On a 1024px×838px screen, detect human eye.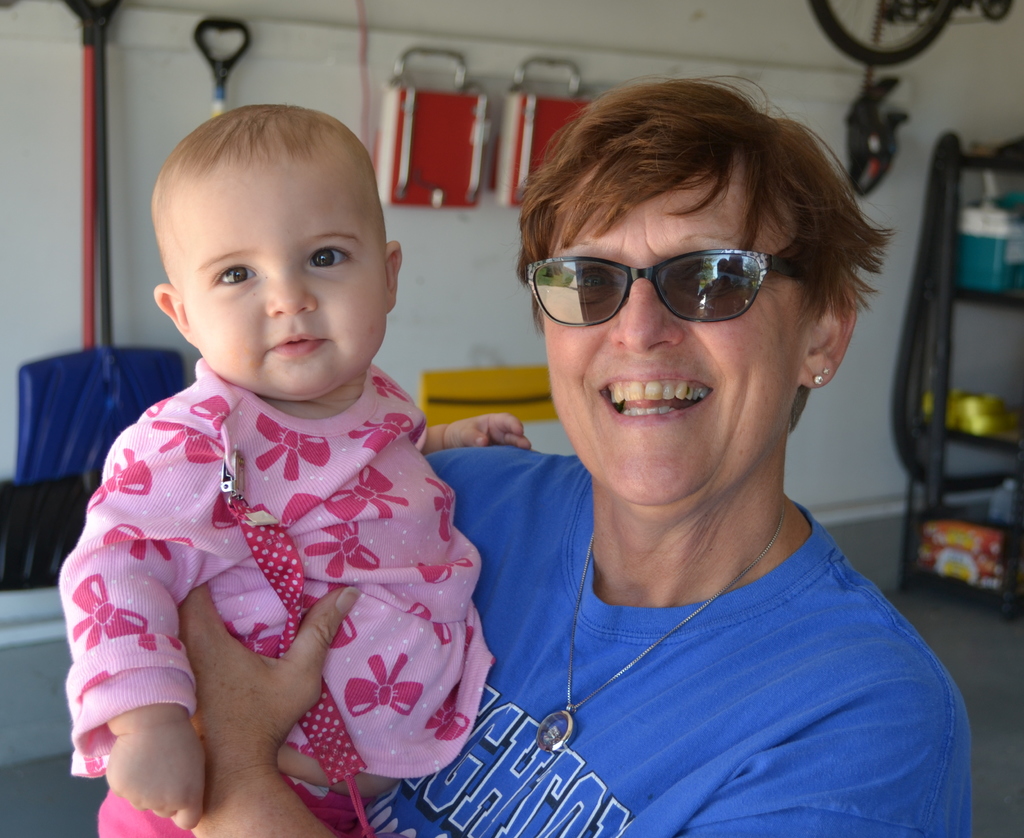
[556, 264, 618, 299].
